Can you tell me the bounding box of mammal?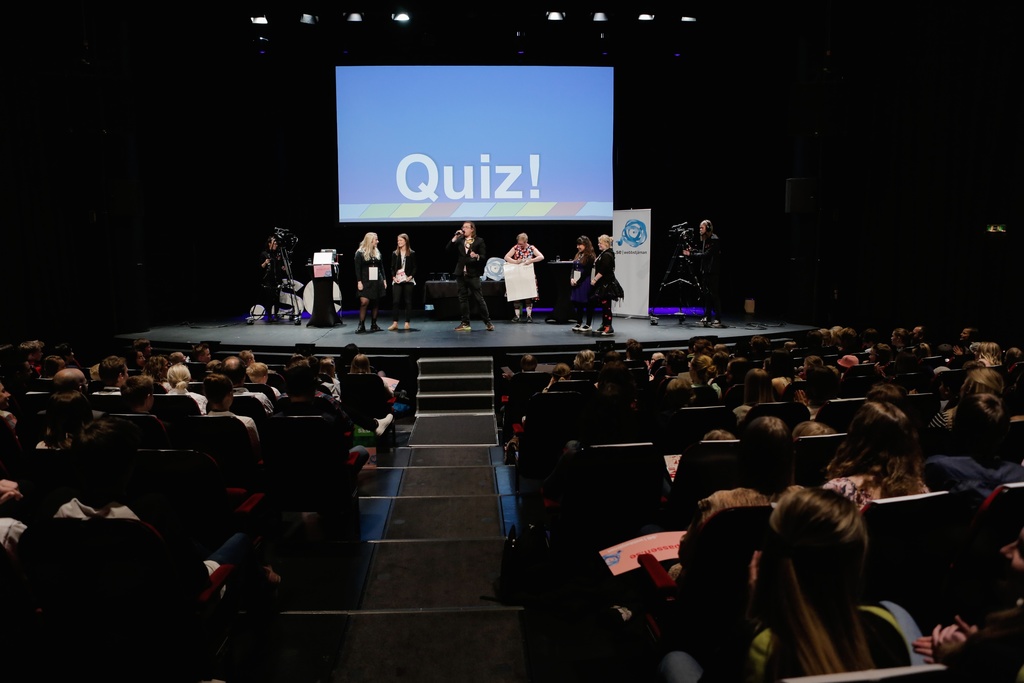
x1=385 y1=231 x2=424 y2=330.
